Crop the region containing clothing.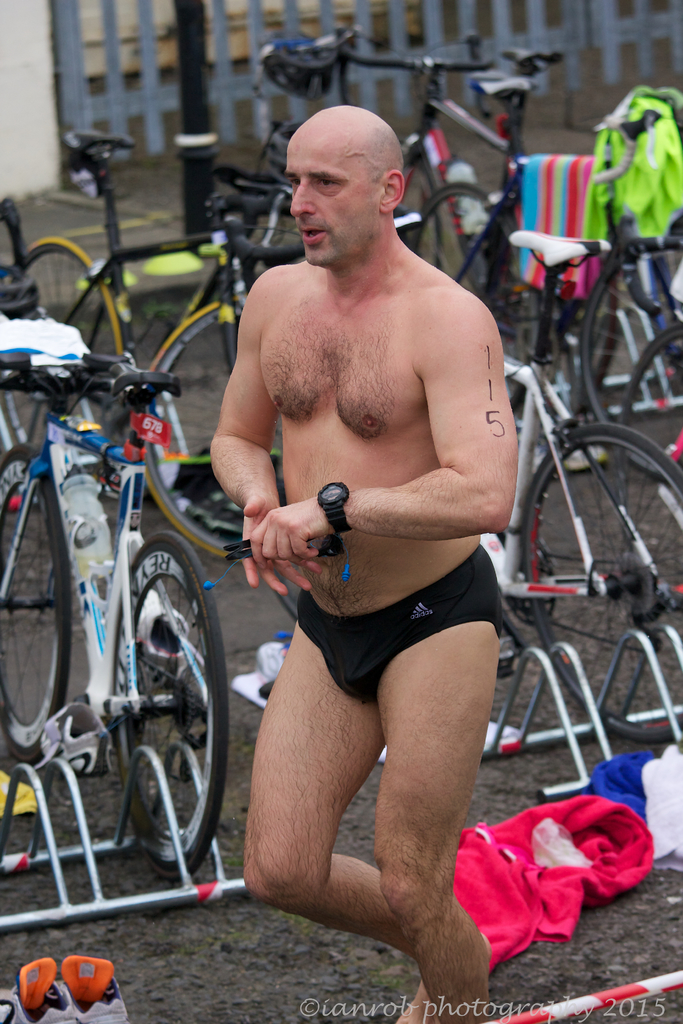
Crop region: (292, 543, 520, 709).
